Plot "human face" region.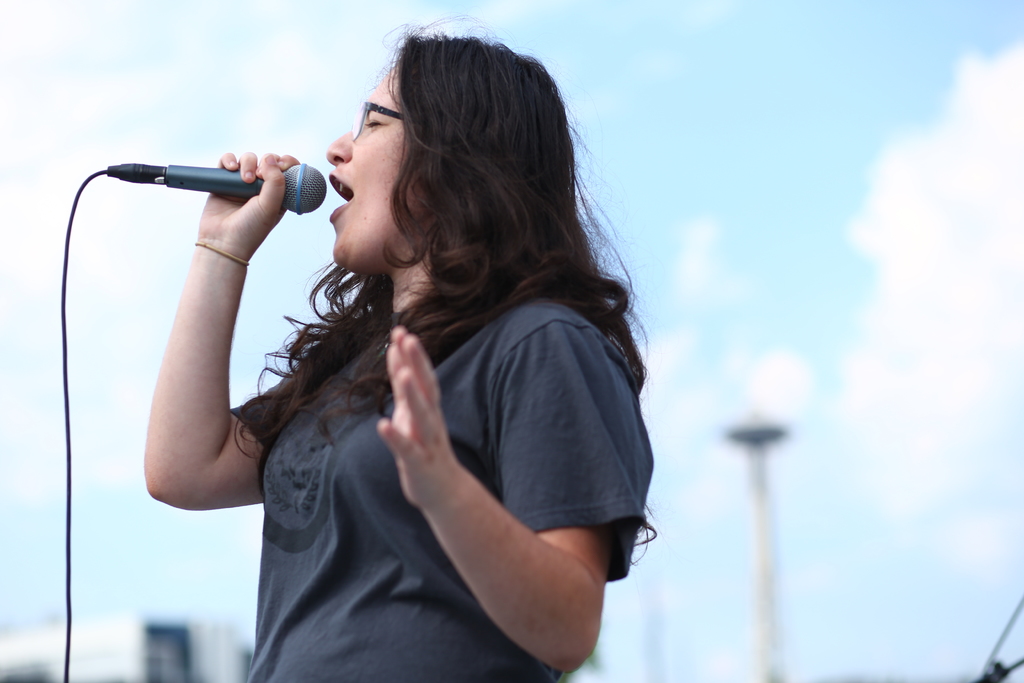
Plotted at BBox(325, 54, 413, 267).
